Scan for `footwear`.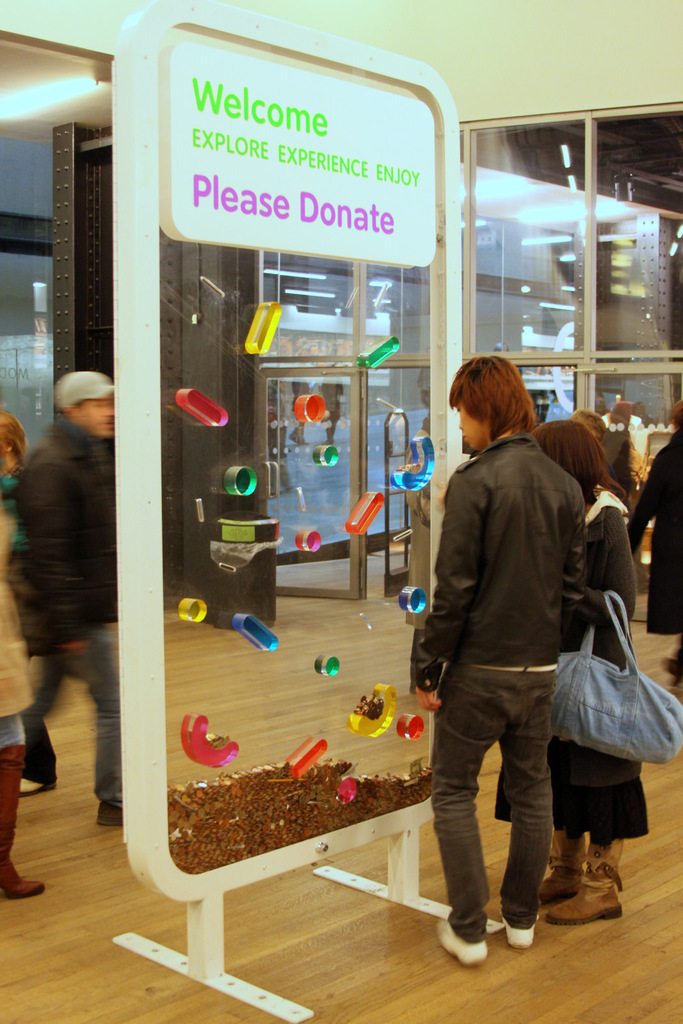
Scan result: region(95, 796, 125, 829).
